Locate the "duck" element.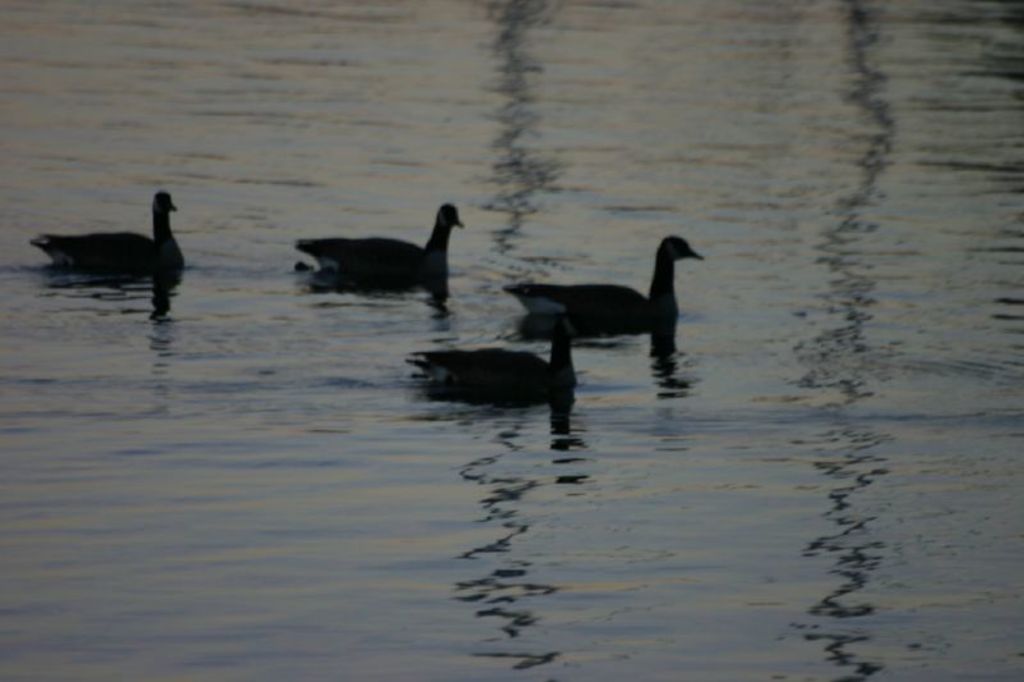
Element bbox: 293/201/470/296.
